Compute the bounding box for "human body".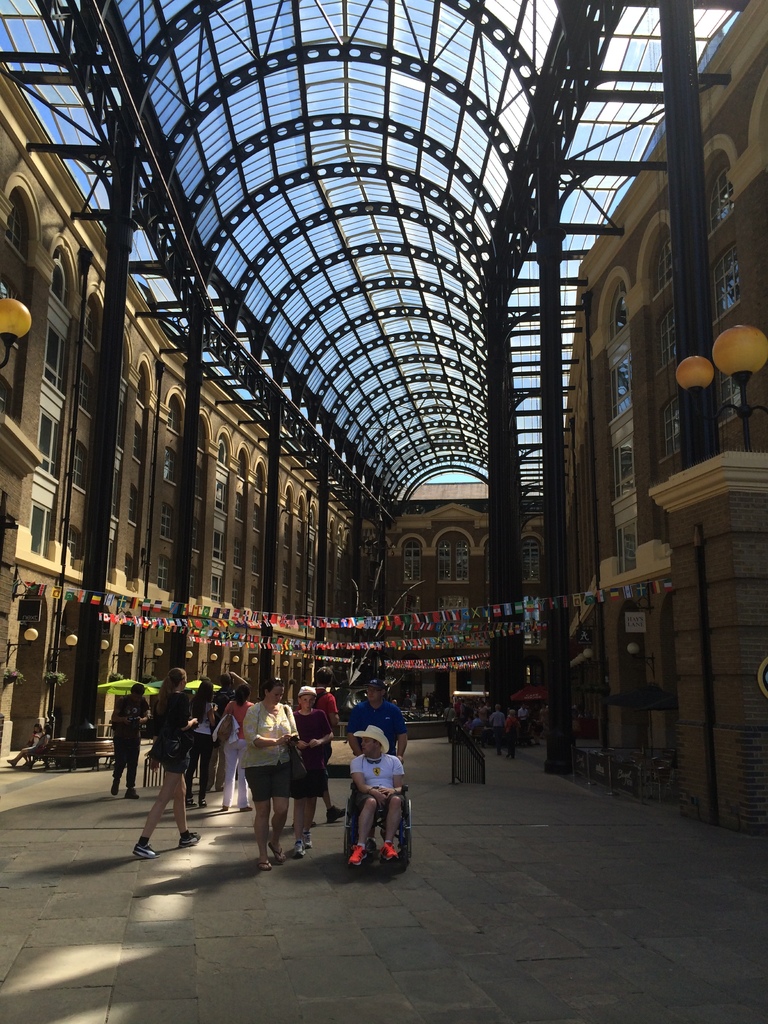
<bbox>344, 679, 405, 767</bbox>.
